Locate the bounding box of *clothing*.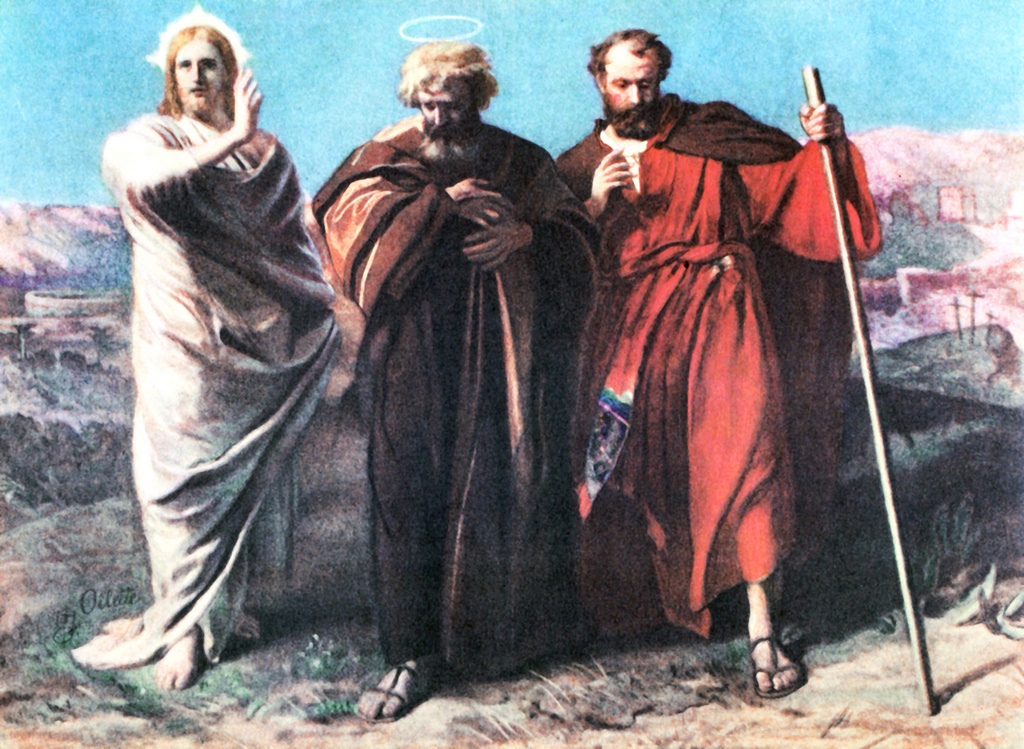
Bounding box: [72, 116, 346, 677].
